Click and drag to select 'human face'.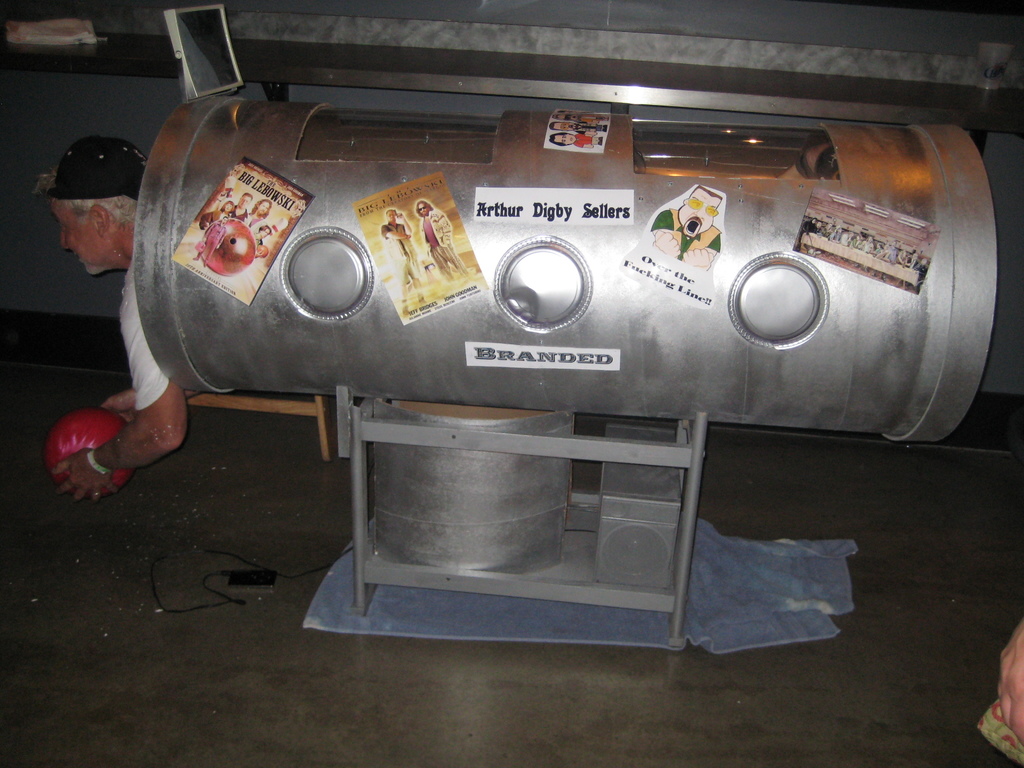
Selection: {"x1": 678, "y1": 196, "x2": 715, "y2": 238}.
